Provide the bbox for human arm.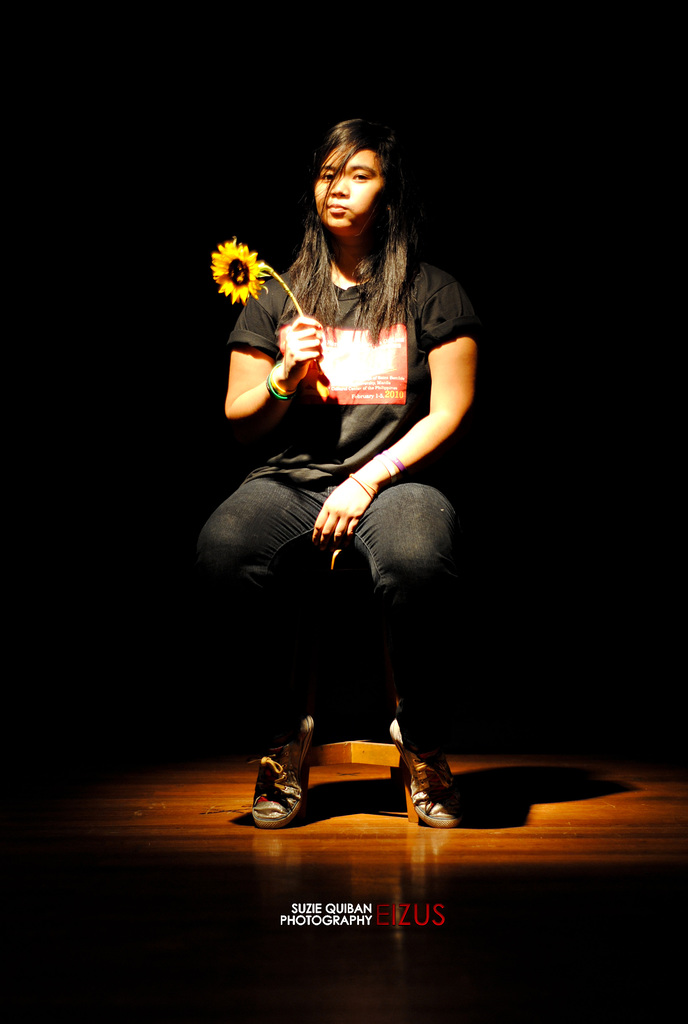
bbox=(223, 278, 354, 438).
